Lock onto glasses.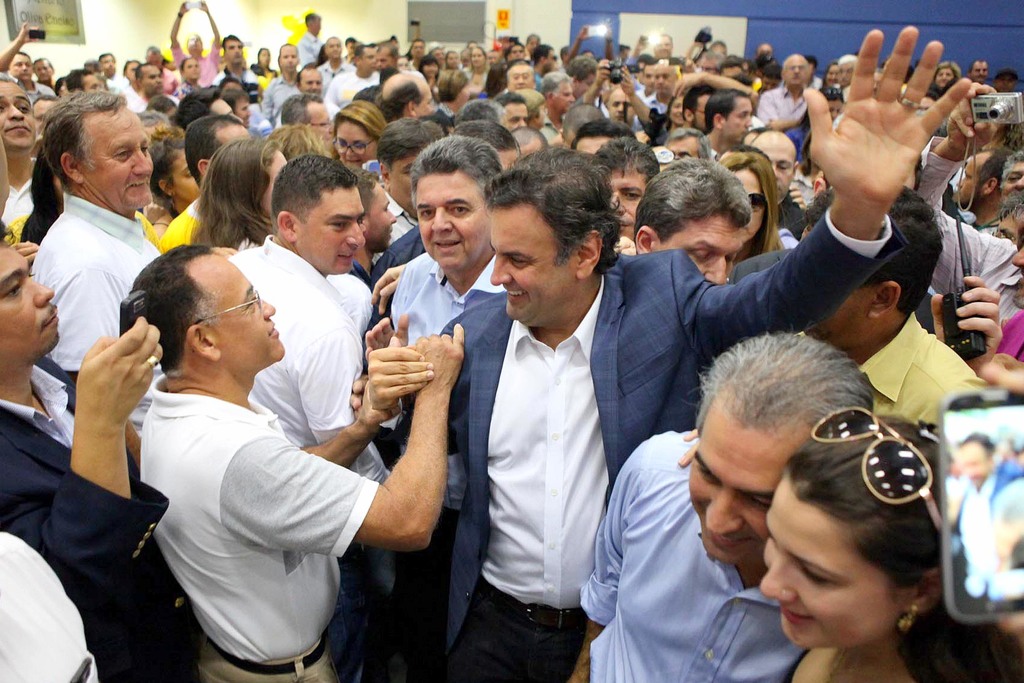
Locked: rect(189, 288, 260, 322).
